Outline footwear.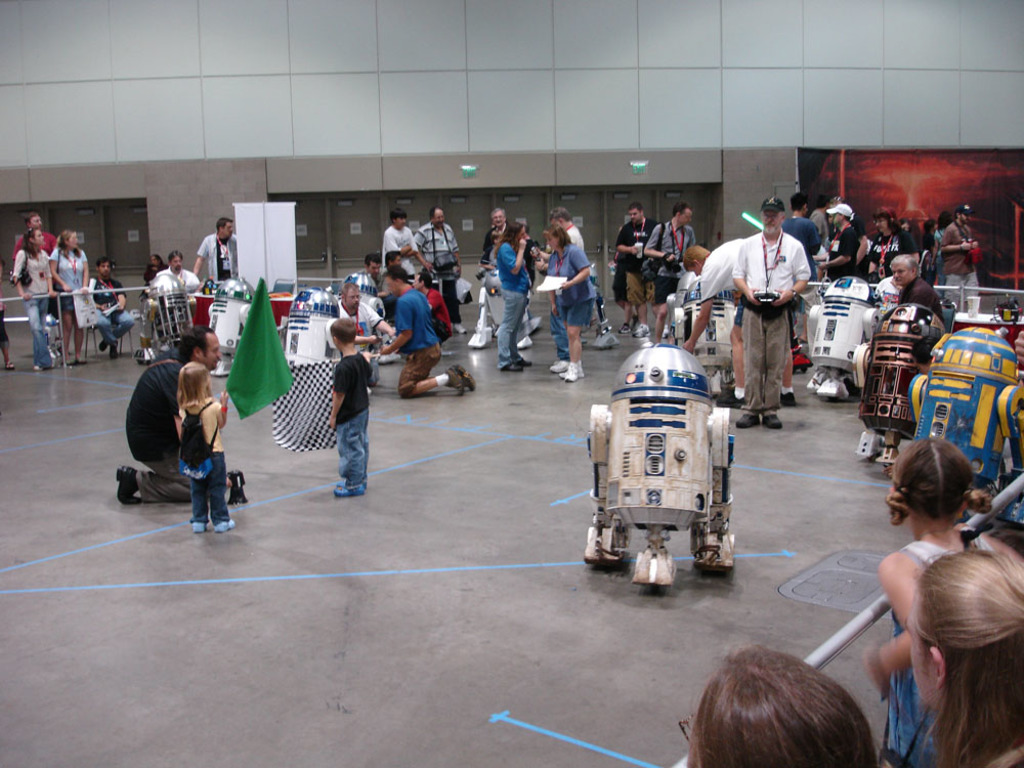
Outline: 553:359:566:371.
